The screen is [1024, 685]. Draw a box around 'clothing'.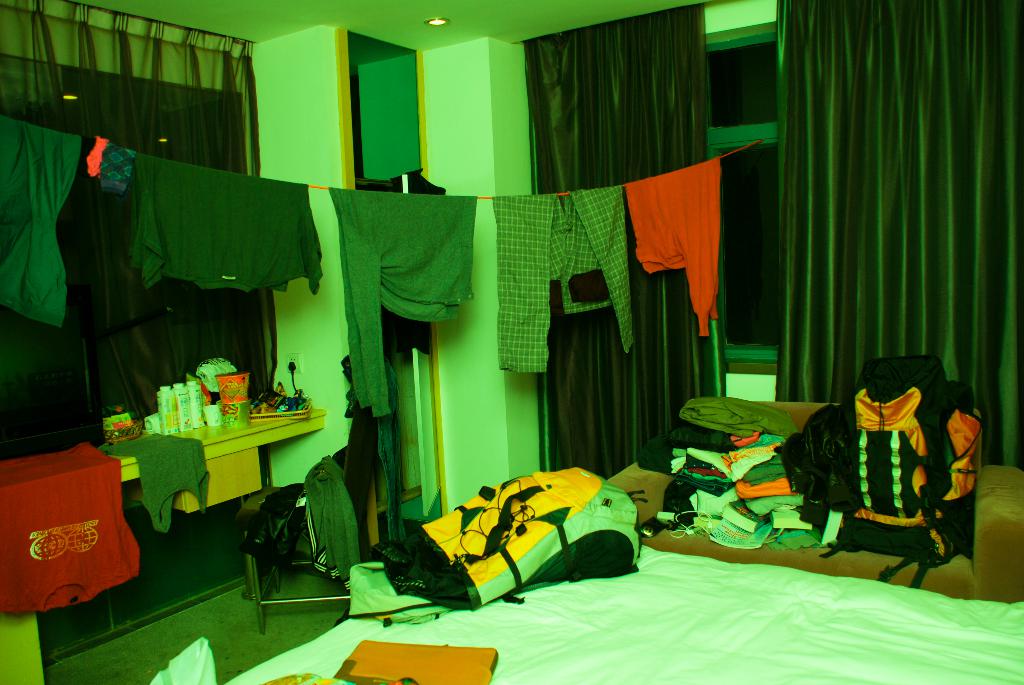
(0,113,81,327).
